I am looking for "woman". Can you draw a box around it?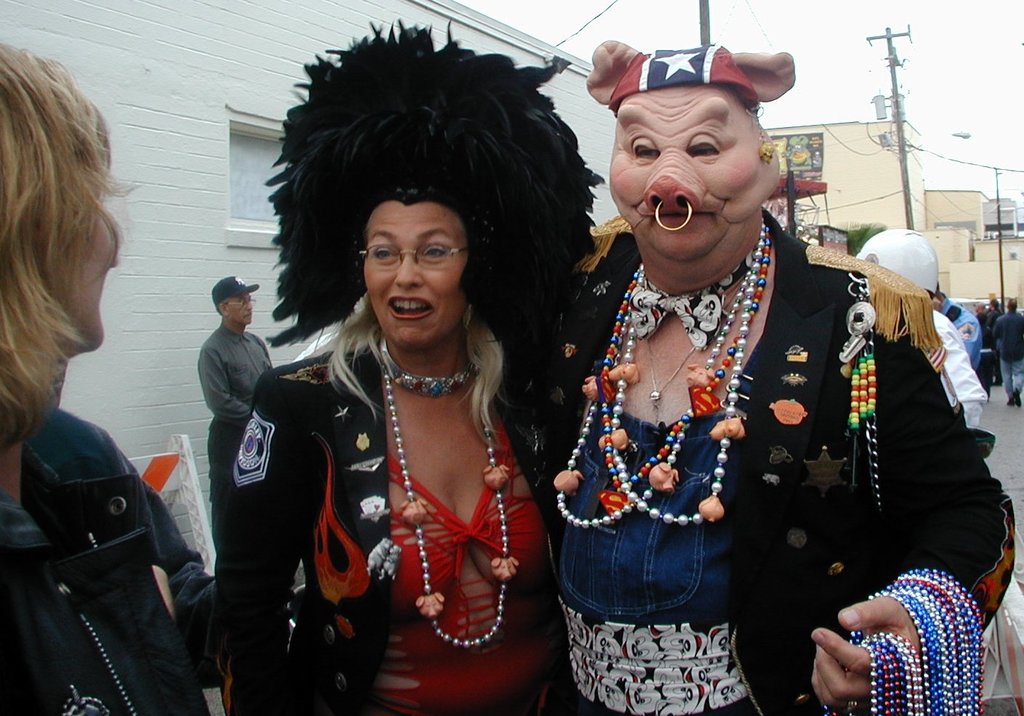
Sure, the bounding box is l=0, t=44, r=229, b=715.
